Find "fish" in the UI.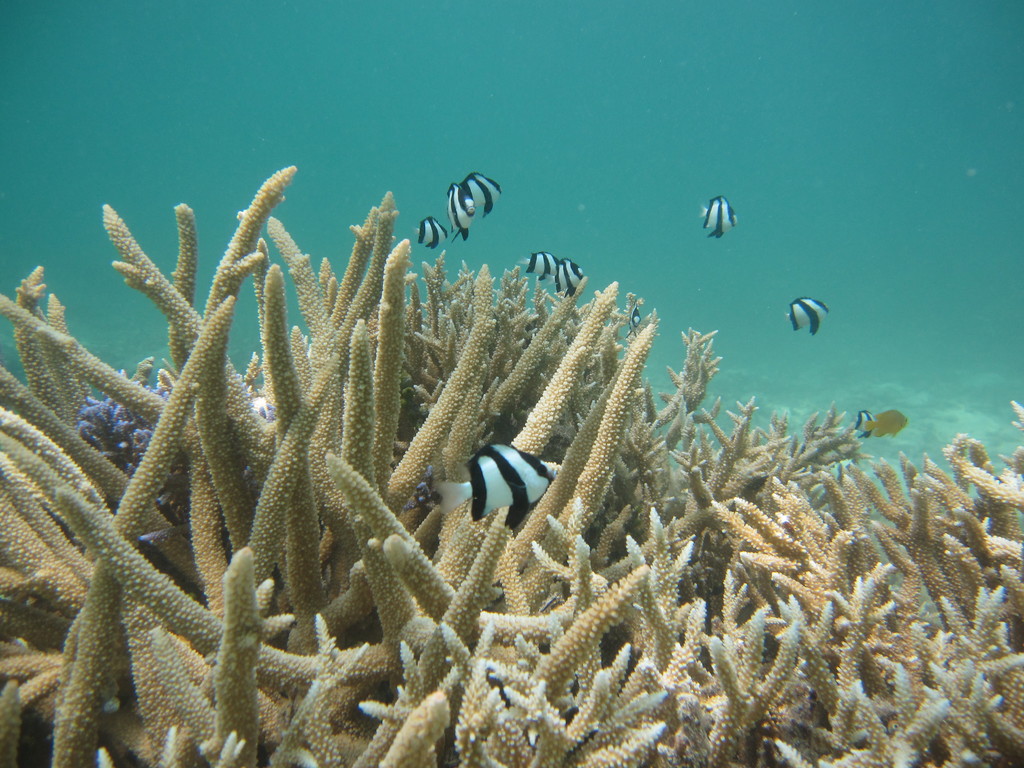
UI element at [left=416, top=218, right=444, bottom=244].
